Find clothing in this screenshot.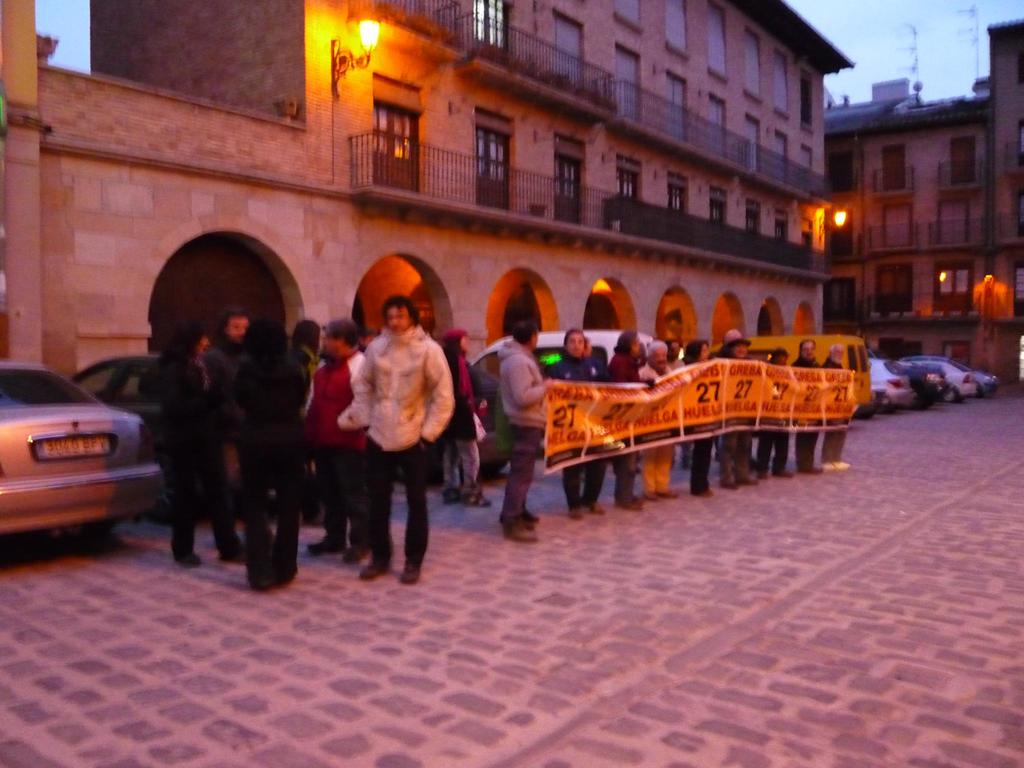
The bounding box for clothing is [203,333,256,485].
